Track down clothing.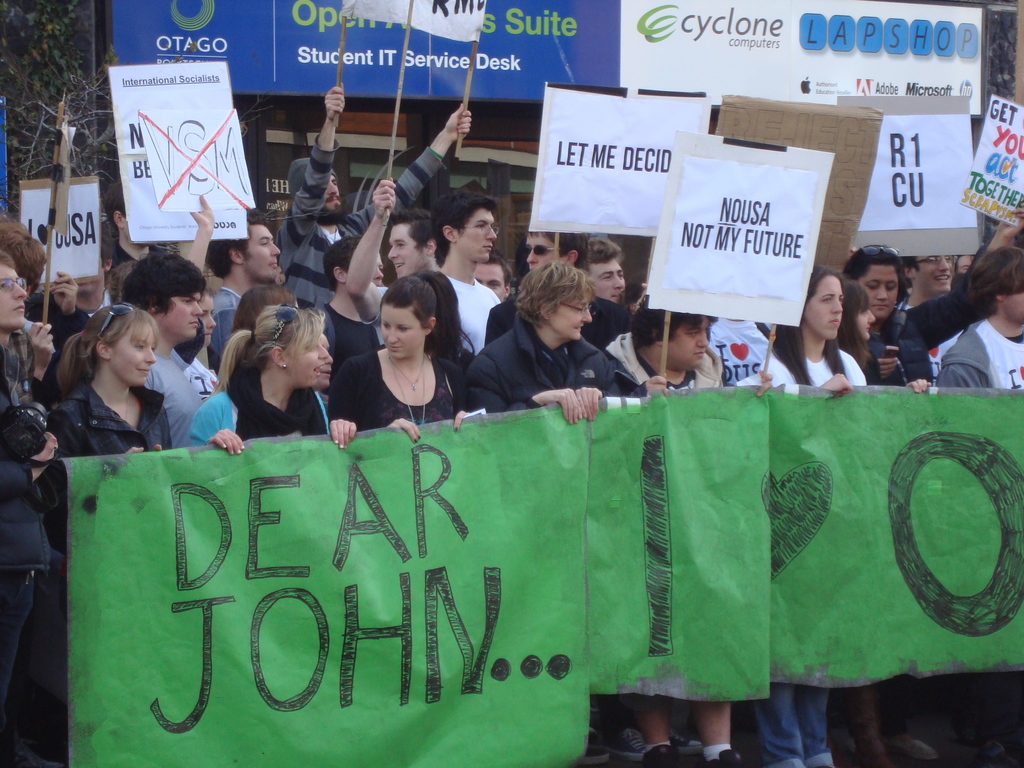
Tracked to x1=441 y1=269 x2=499 y2=355.
